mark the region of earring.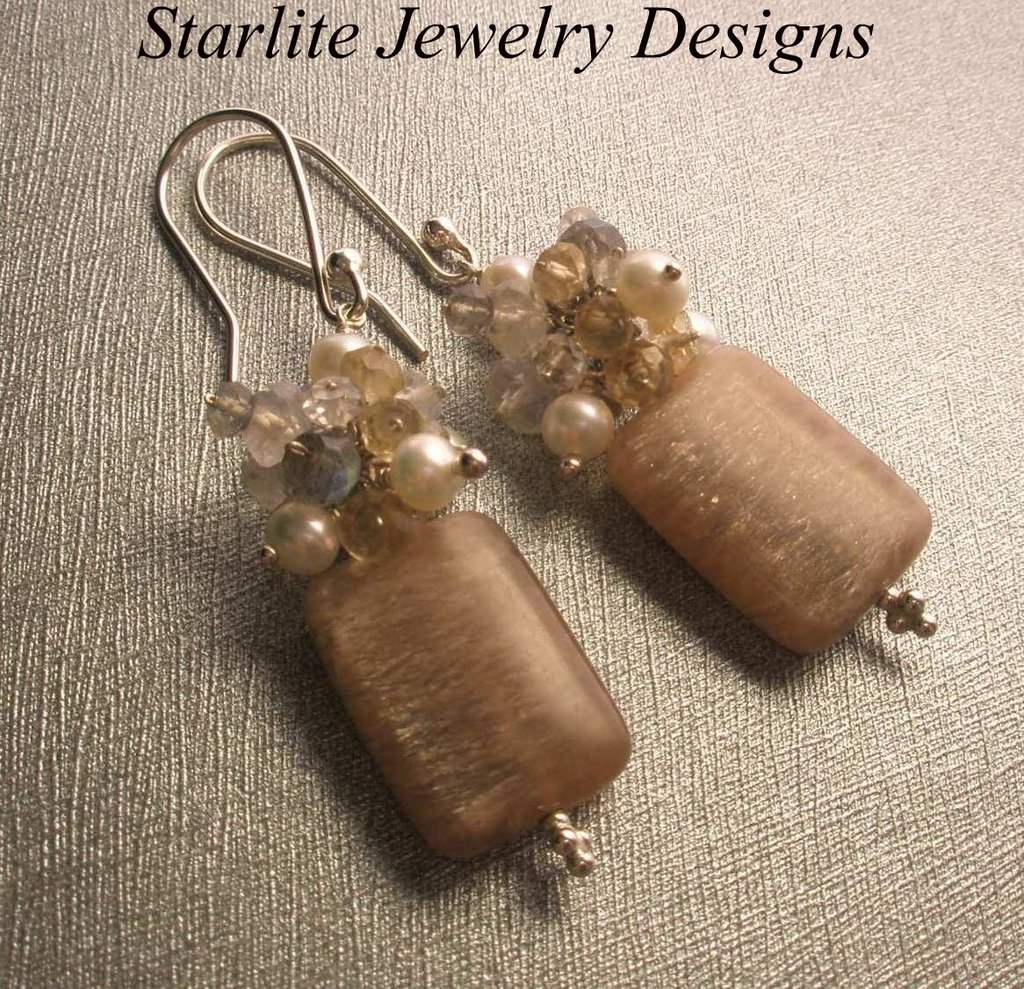
Region: detection(150, 97, 638, 872).
